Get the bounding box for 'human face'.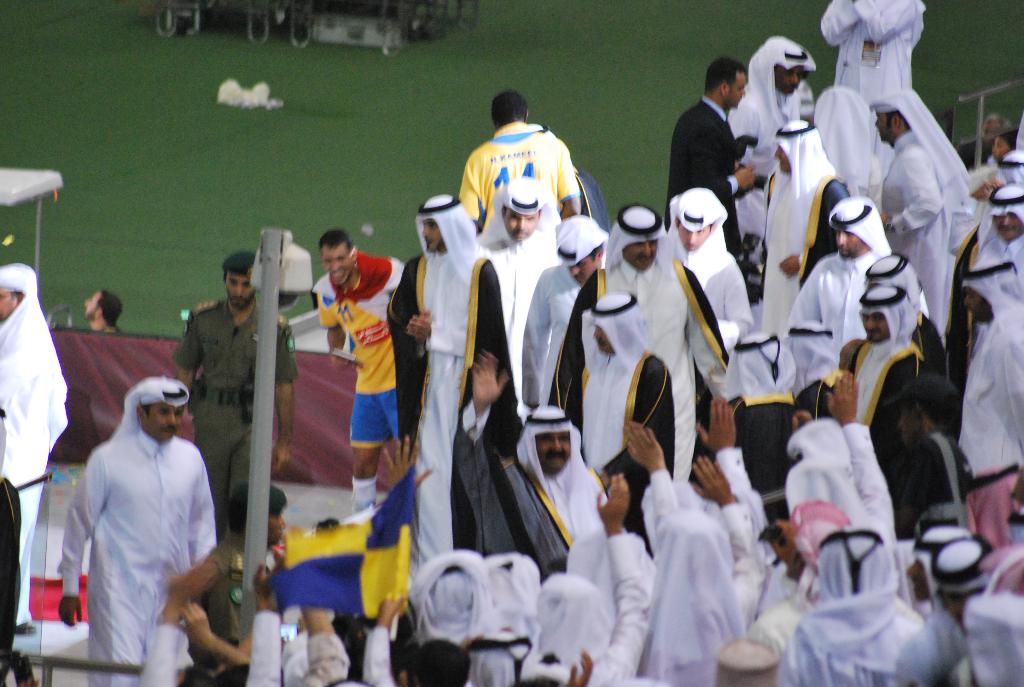
crop(833, 224, 868, 260).
